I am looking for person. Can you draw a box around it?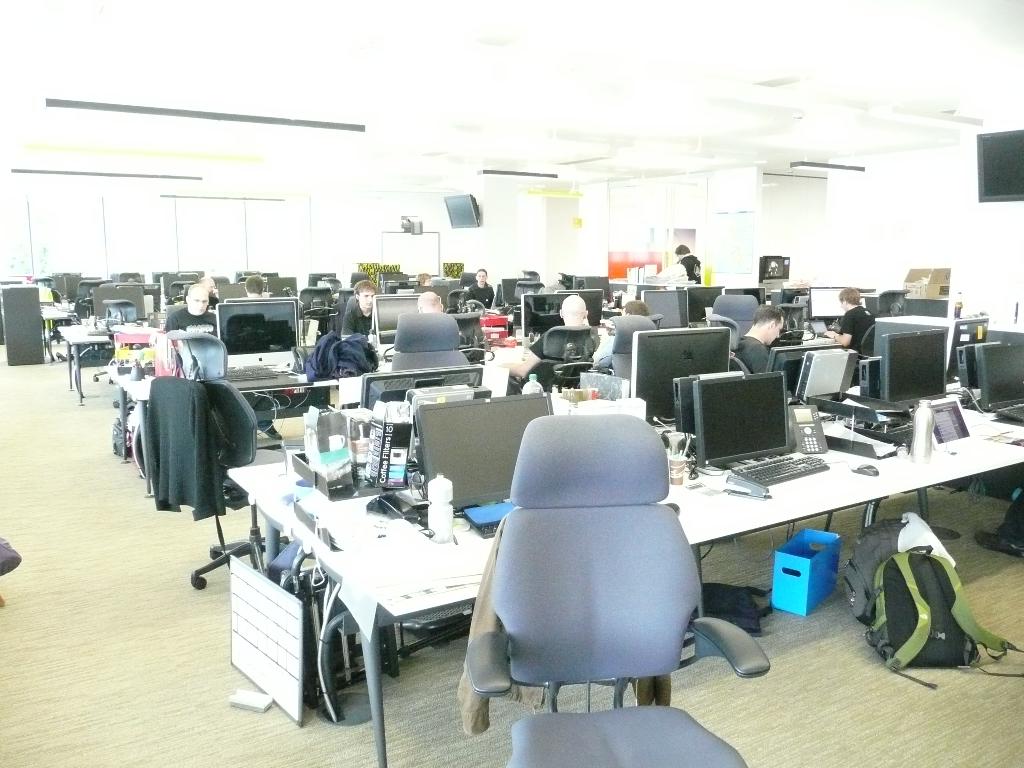
Sure, the bounding box is (left=677, top=246, right=702, bottom=283).
